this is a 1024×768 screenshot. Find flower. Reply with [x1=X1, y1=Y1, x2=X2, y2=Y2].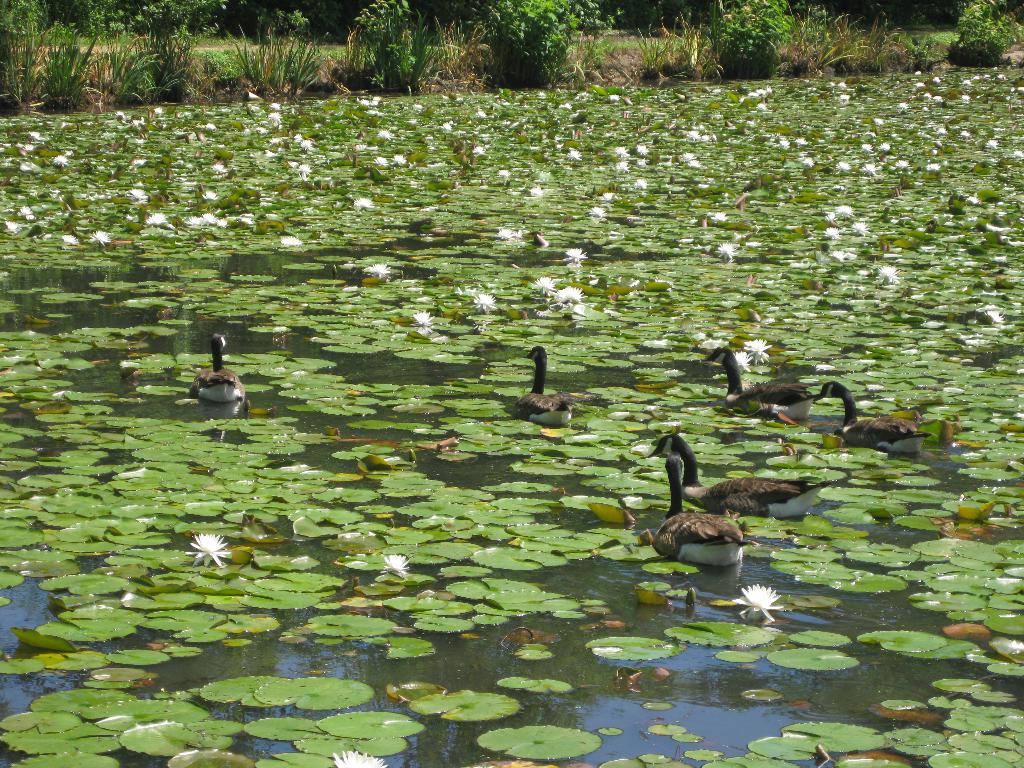
[x1=443, y1=121, x2=453, y2=129].
